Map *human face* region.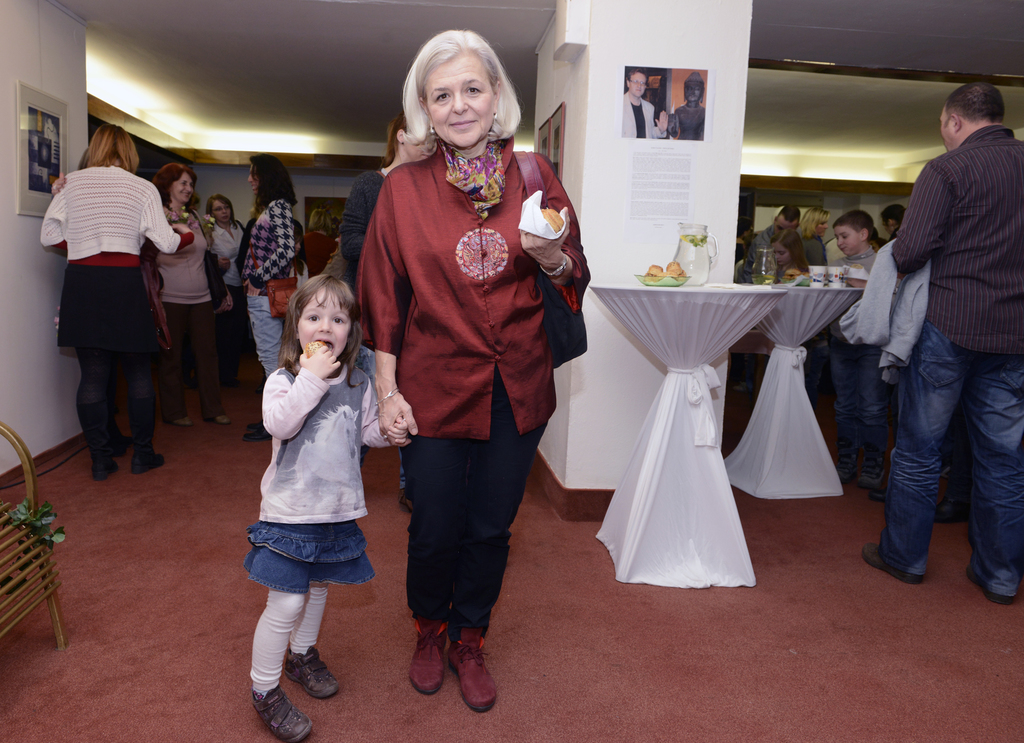
Mapped to bbox=(171, 173, 195, 204).
